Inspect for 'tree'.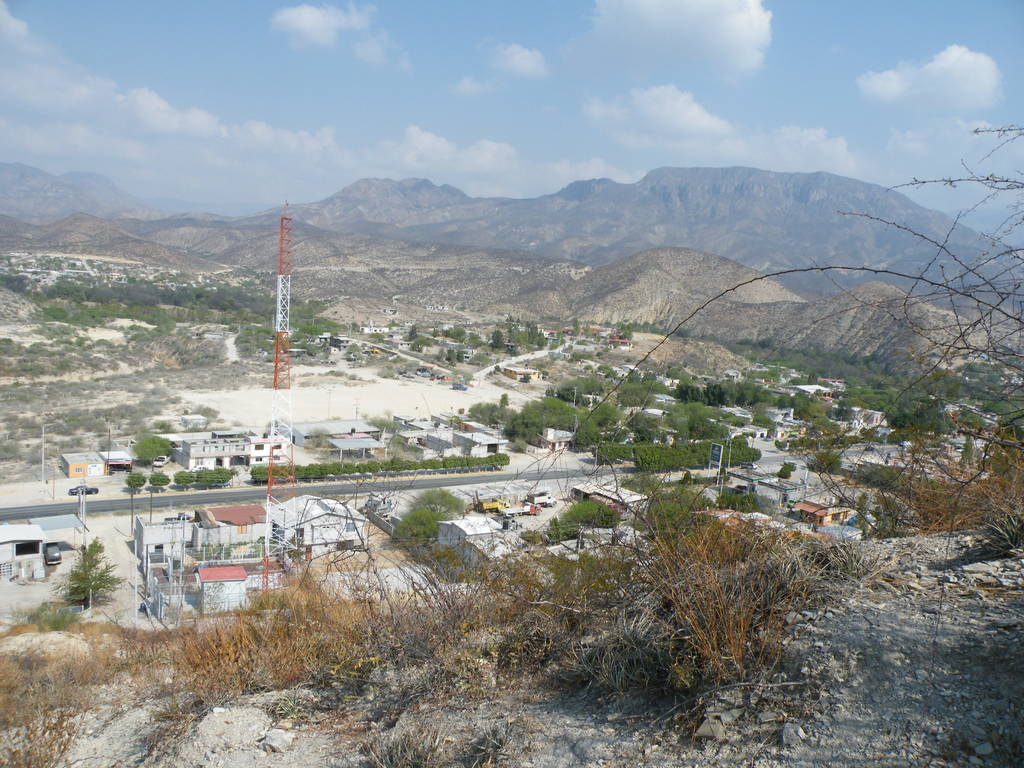
Inspection: bbox=[653, 505, 690, 537].
